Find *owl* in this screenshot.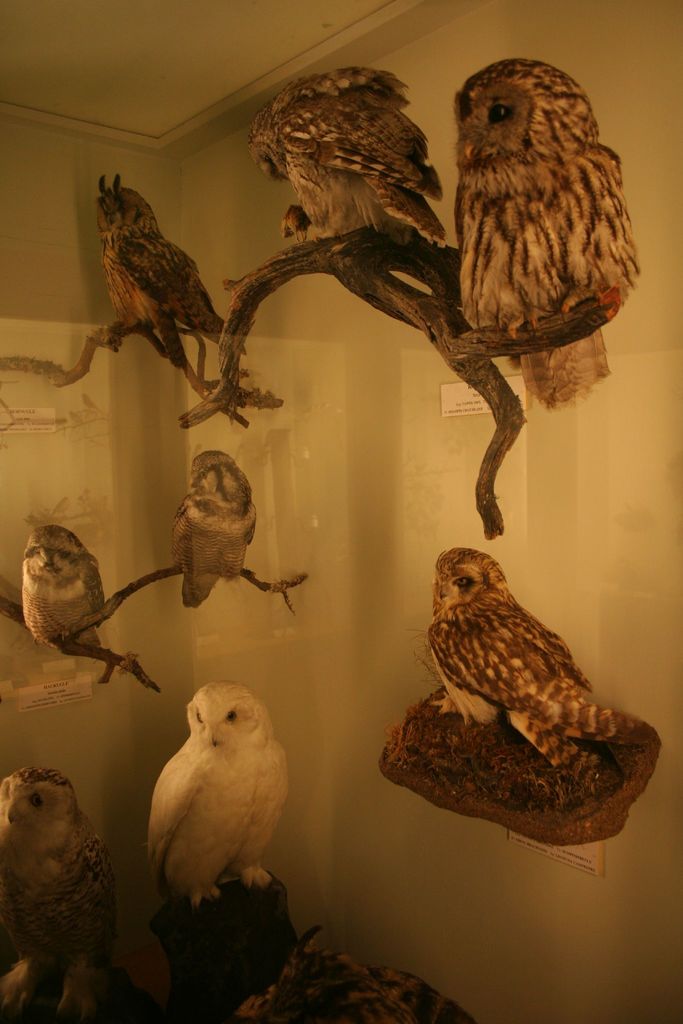
The bounding box for *owl* is [0,769,122,1023].
